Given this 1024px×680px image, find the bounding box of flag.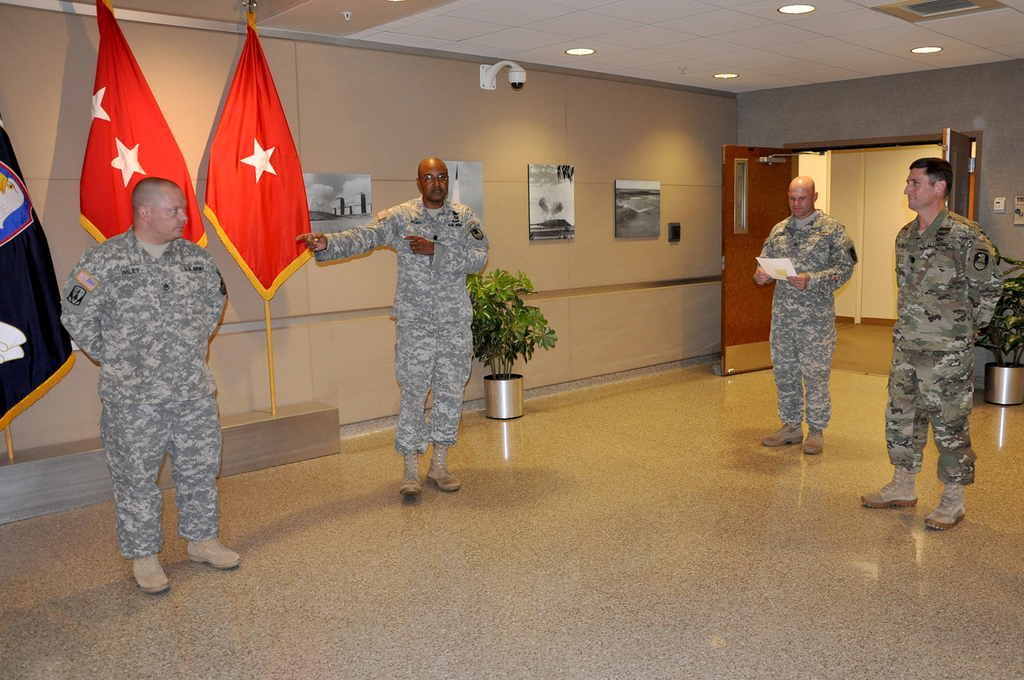
x1=189 y1=12 x2=324 y2=310.
